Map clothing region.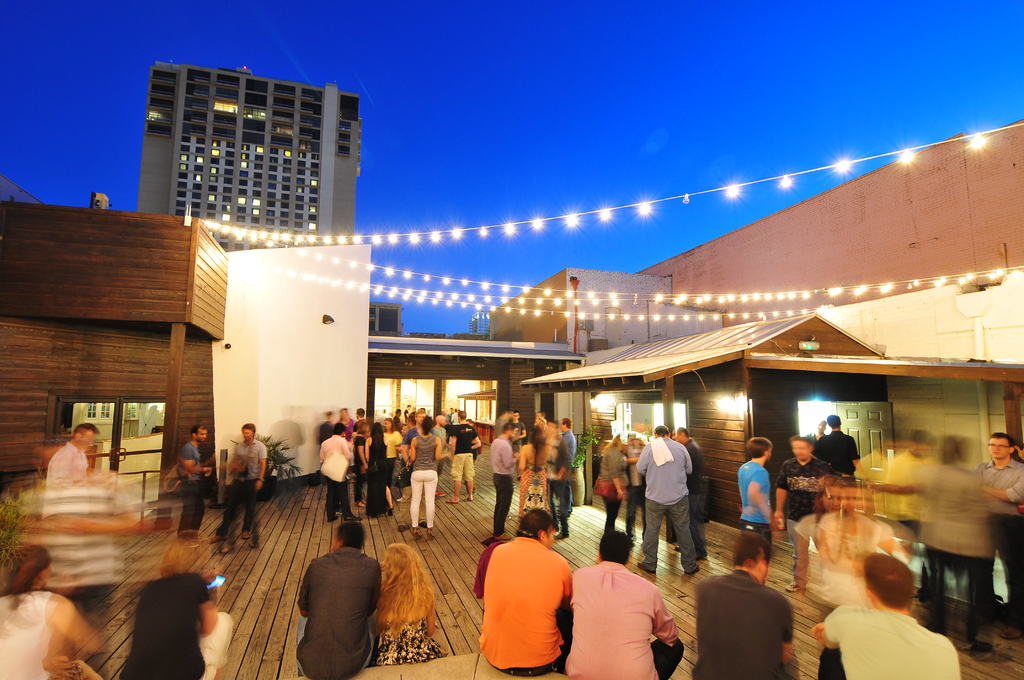
Mapped to locate(681, 568, 791, 679).
